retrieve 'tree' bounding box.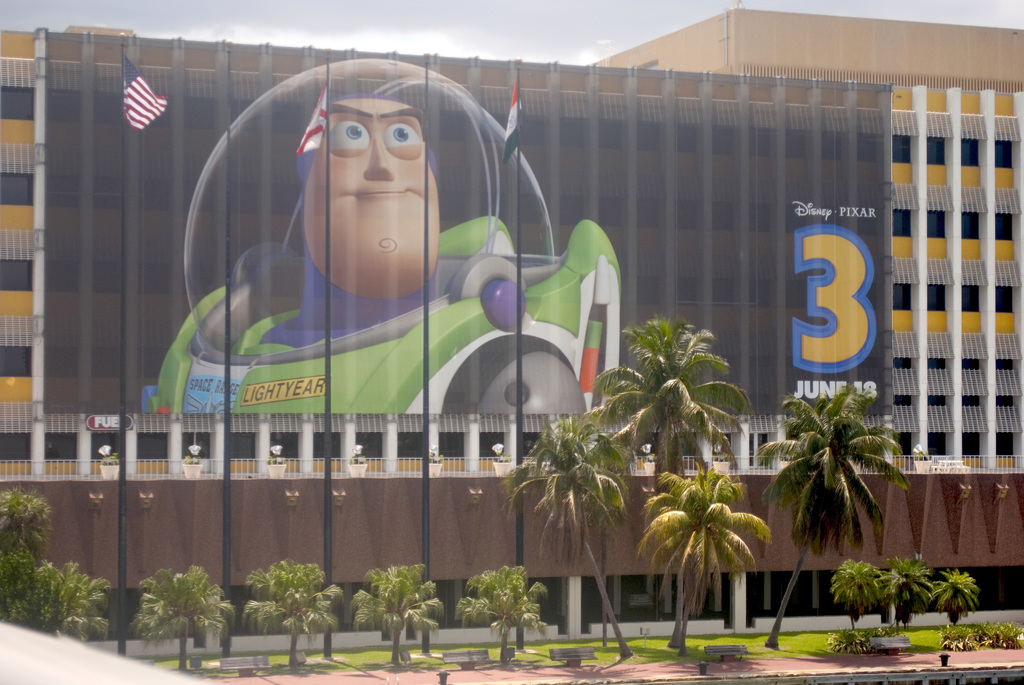
Bounding box: Rect(454, 557, 543, 673).
